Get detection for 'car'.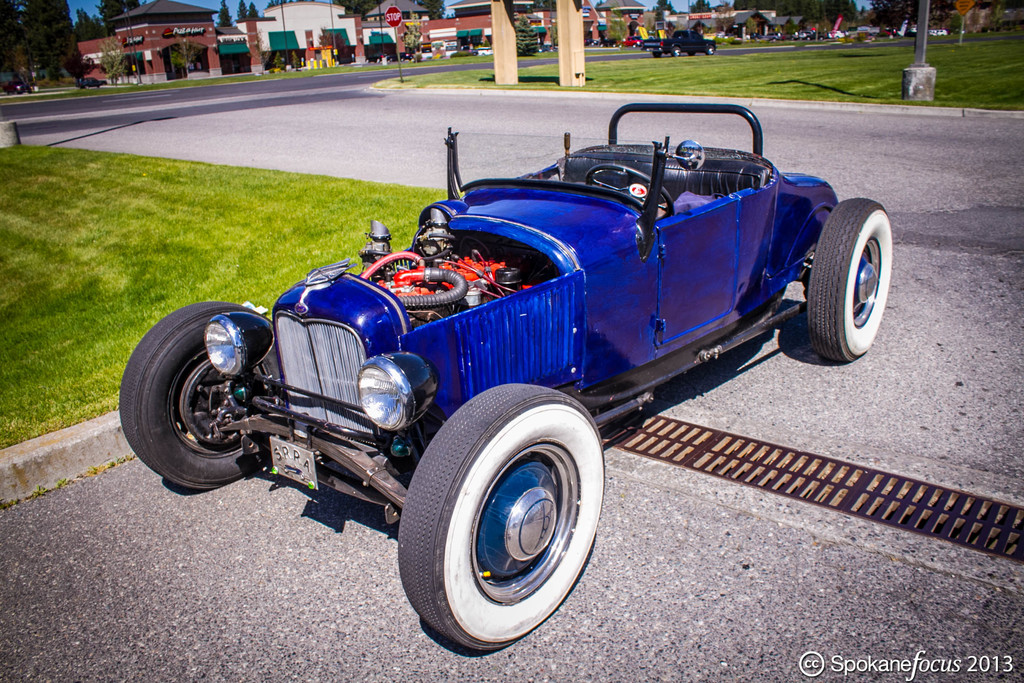
Detection: (x1=132, y1=96, x2=873, y2=598).
